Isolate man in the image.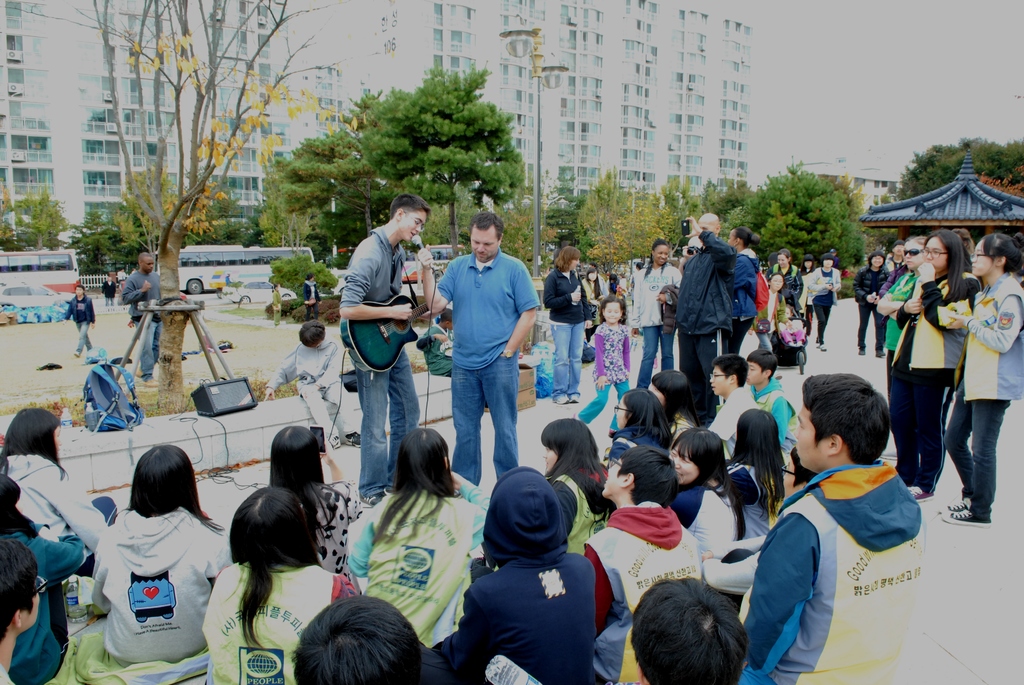
Isolated region: region(342, 193, 436, 505).
